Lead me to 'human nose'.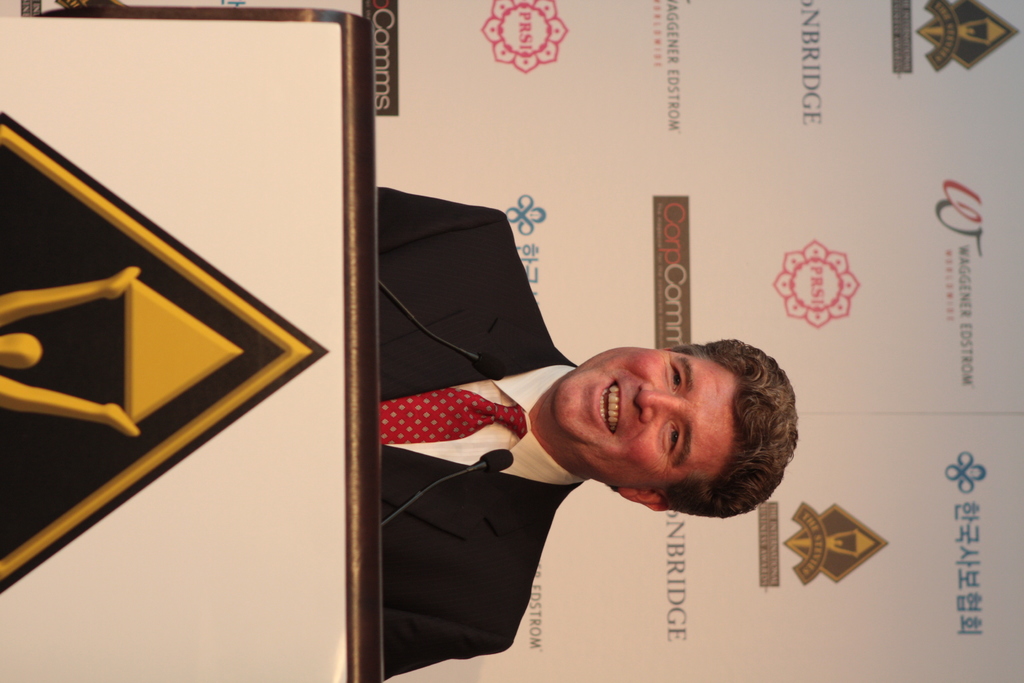
Lead to l=635, t=381, r=680, b=422.
